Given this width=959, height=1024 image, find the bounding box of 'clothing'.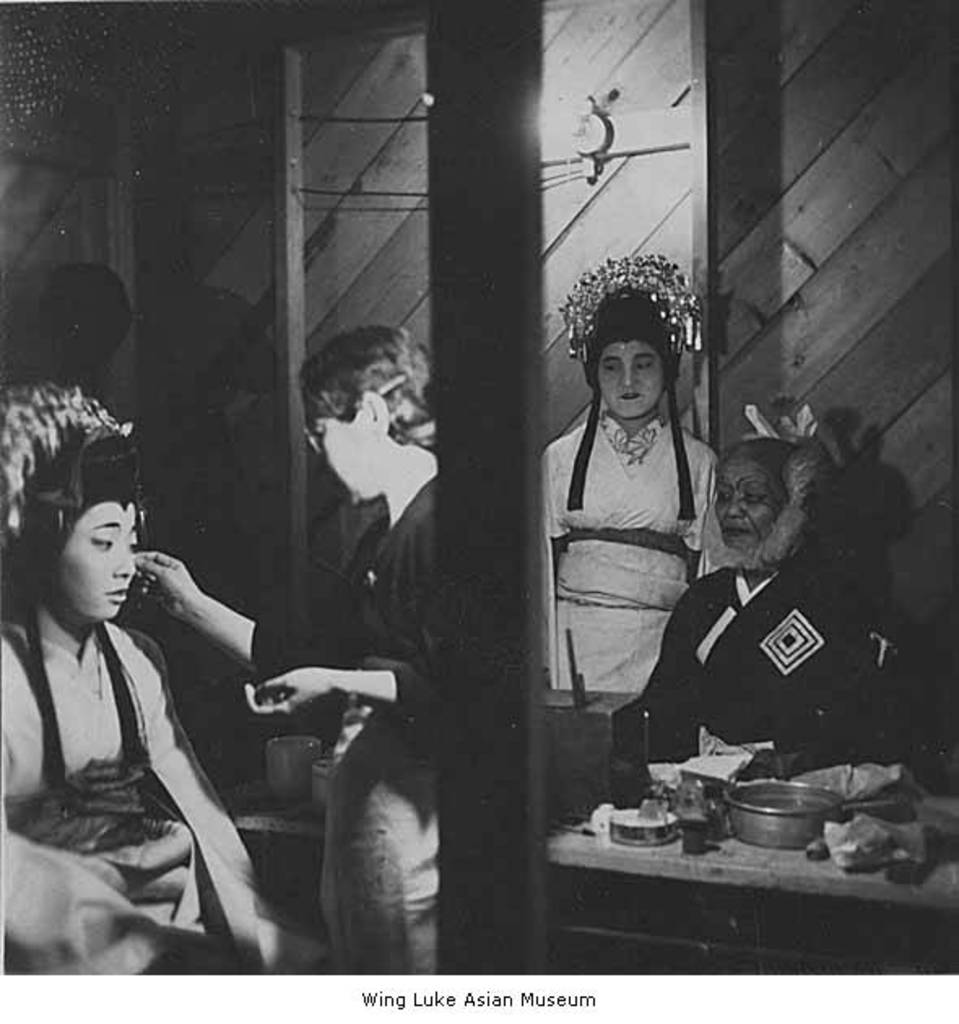
(262, 445, 458, 980).
